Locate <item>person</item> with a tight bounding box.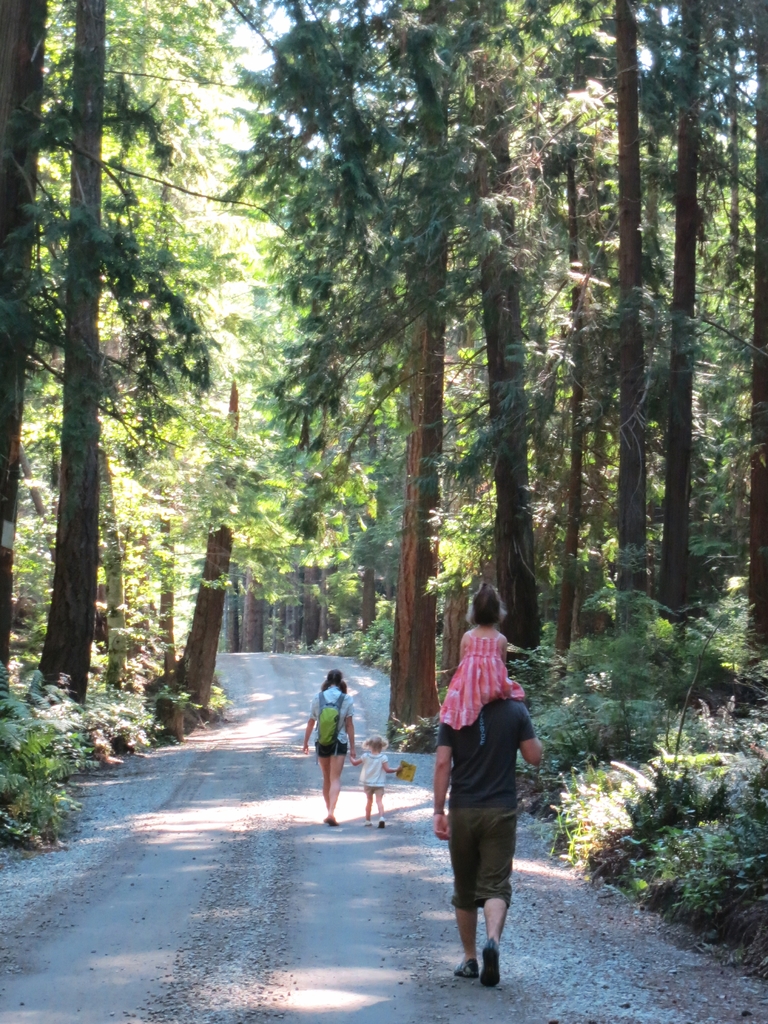
bbox=[299, 664, 359, 822].
